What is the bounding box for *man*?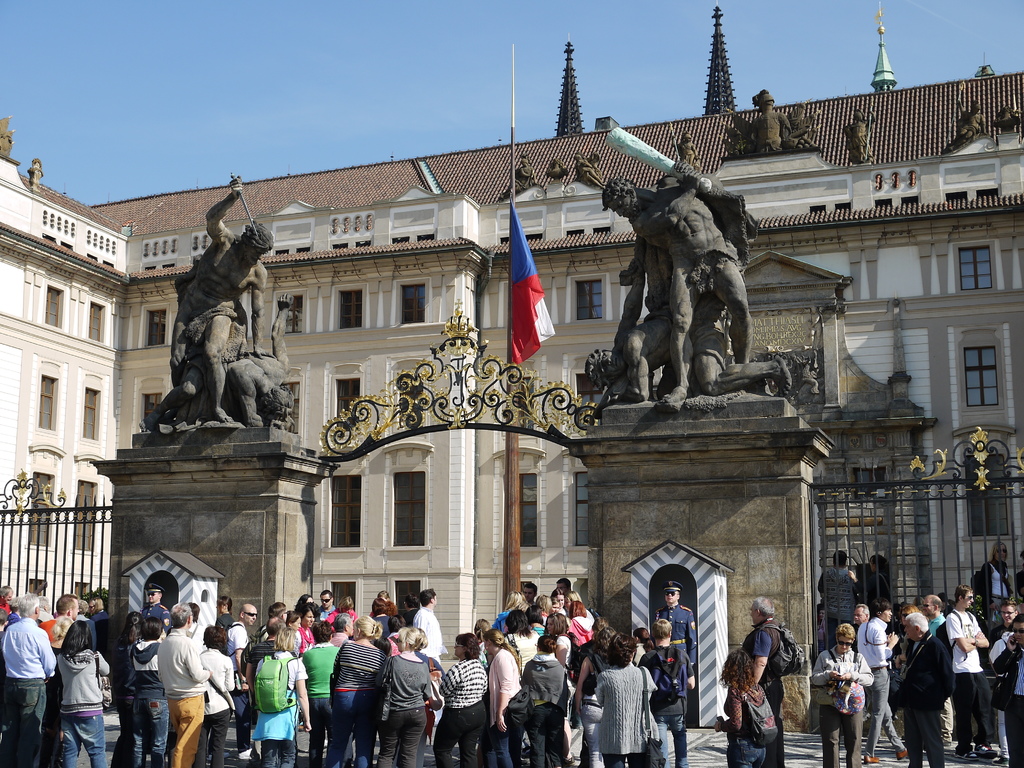
<region>574, 155, 603, 188</region>.
